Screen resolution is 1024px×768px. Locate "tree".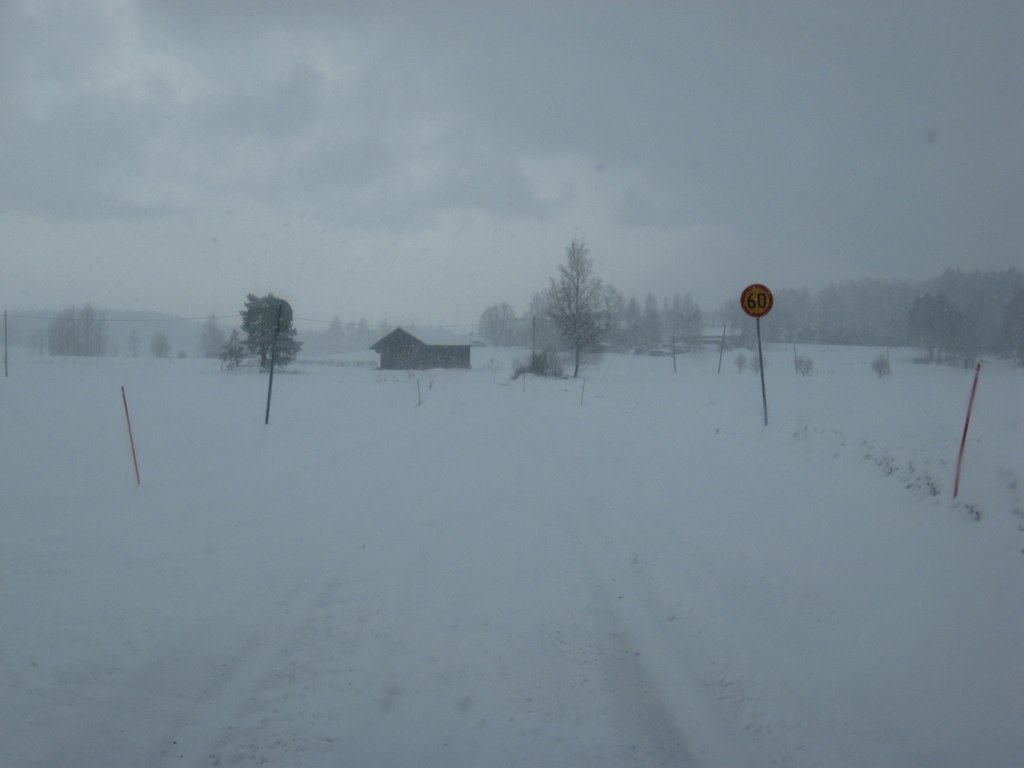
detection(202, 312, 222, 359).
